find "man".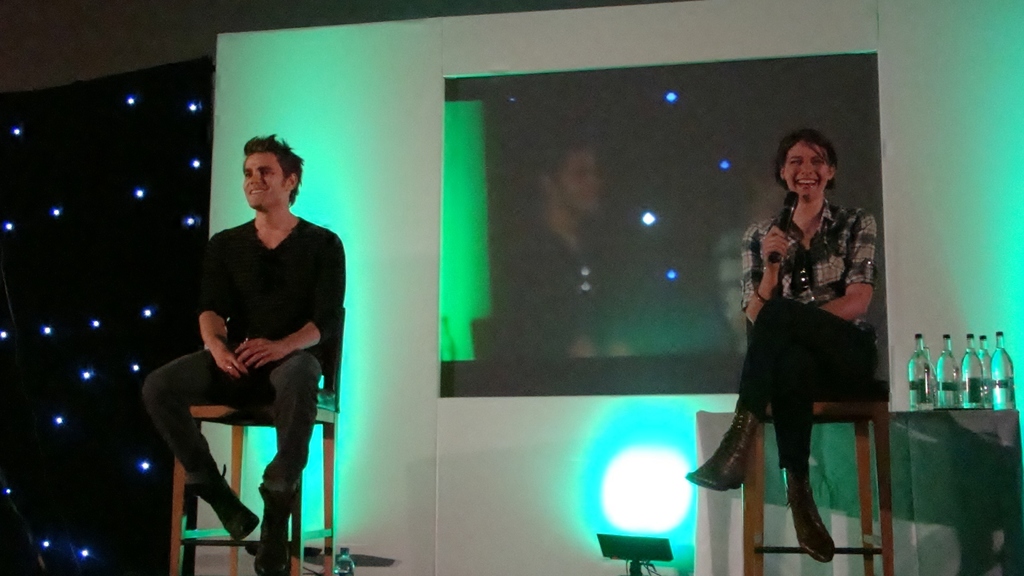
bbox=(147, 121, 347, 575).
